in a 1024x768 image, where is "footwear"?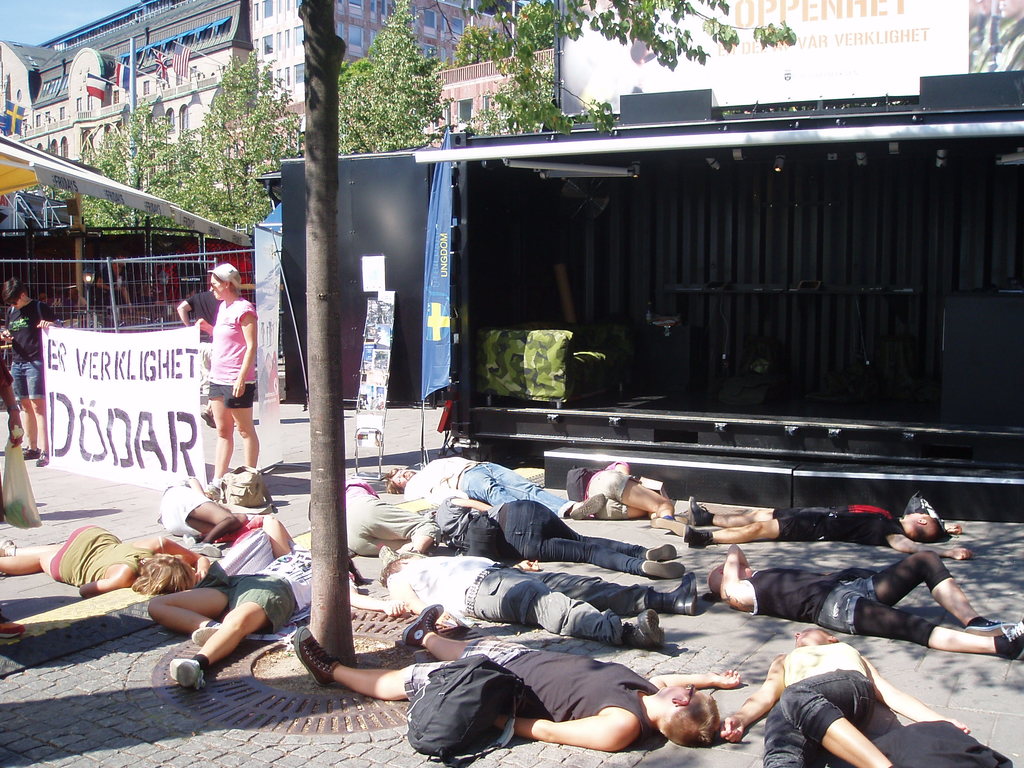
locate(647, 540, 676, 559).
